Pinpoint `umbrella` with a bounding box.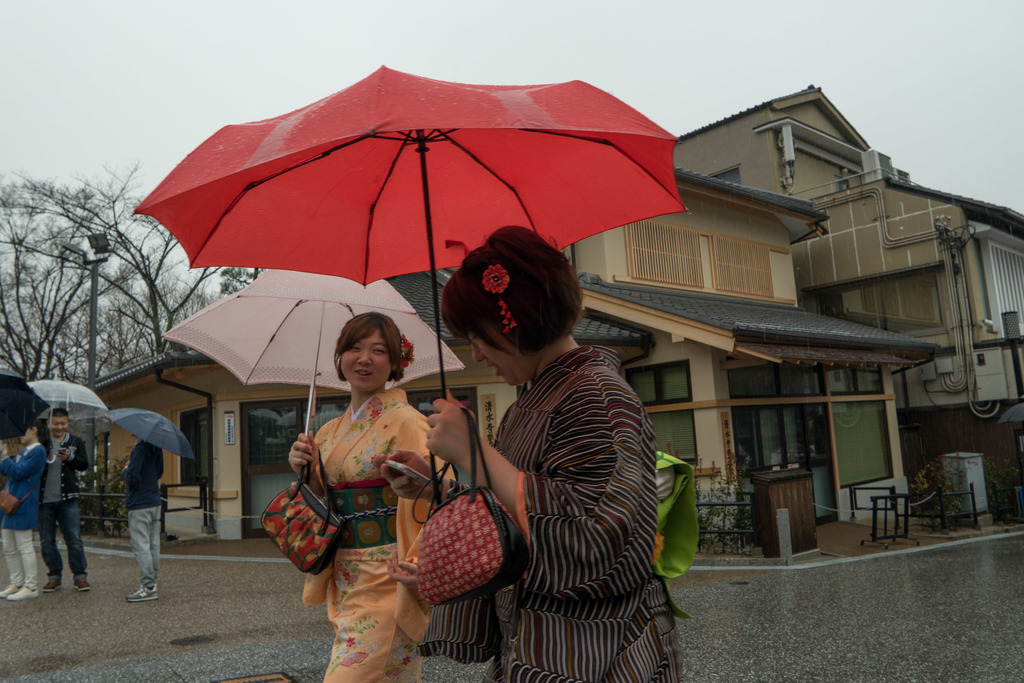
155,273,467,468.
